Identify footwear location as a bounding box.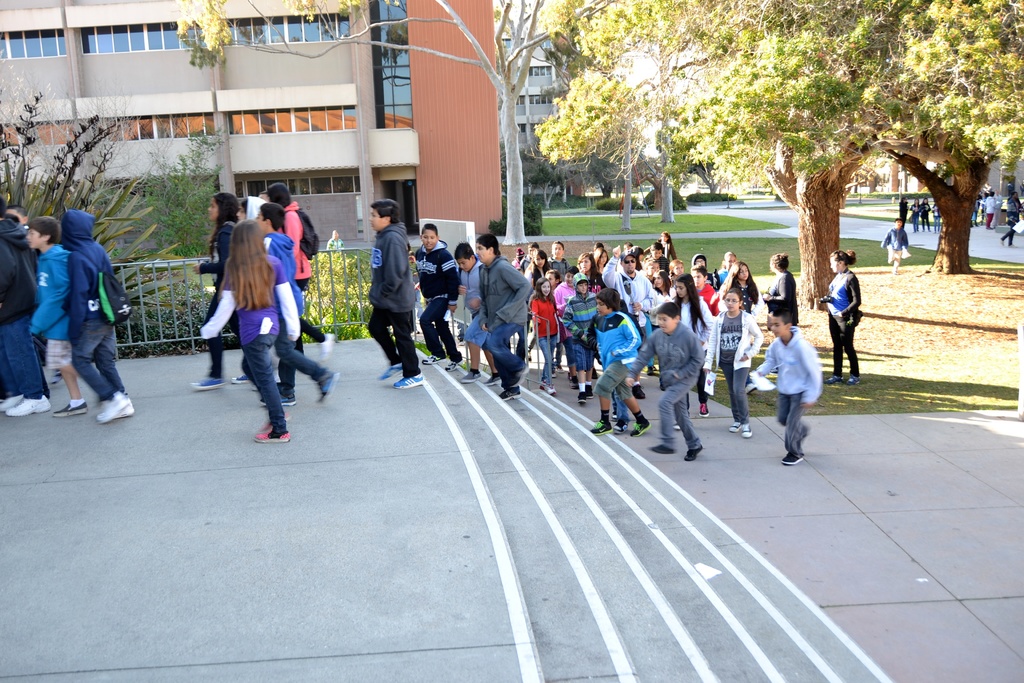
select_region(781, 453, 803, 466).
